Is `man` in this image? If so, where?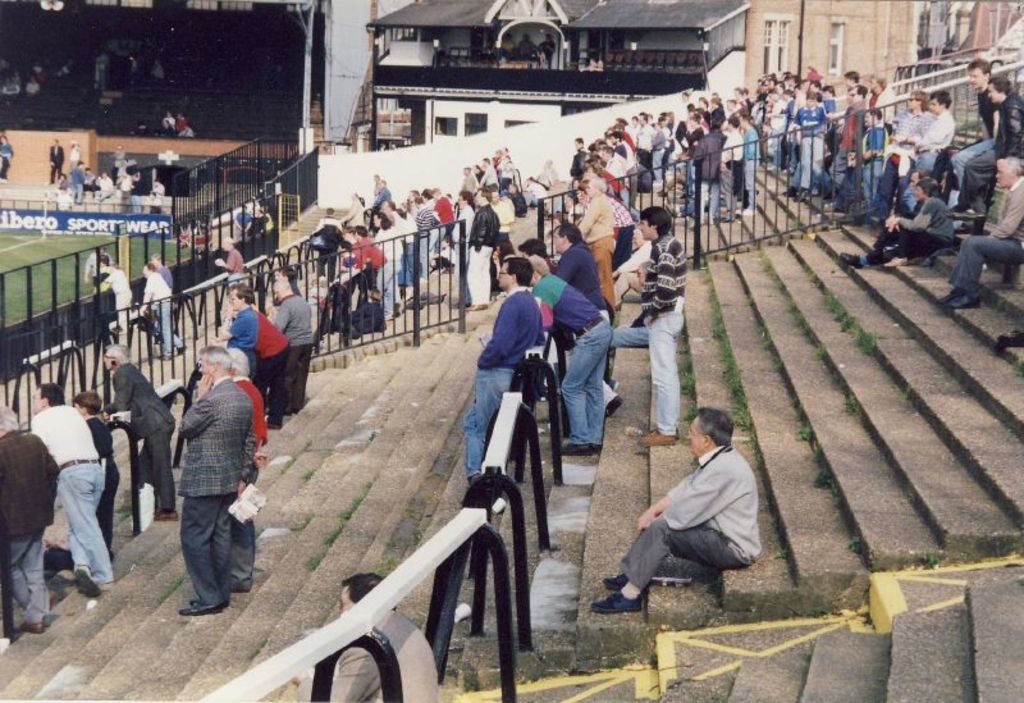
Yes, at 150, 248, 175, 329.
